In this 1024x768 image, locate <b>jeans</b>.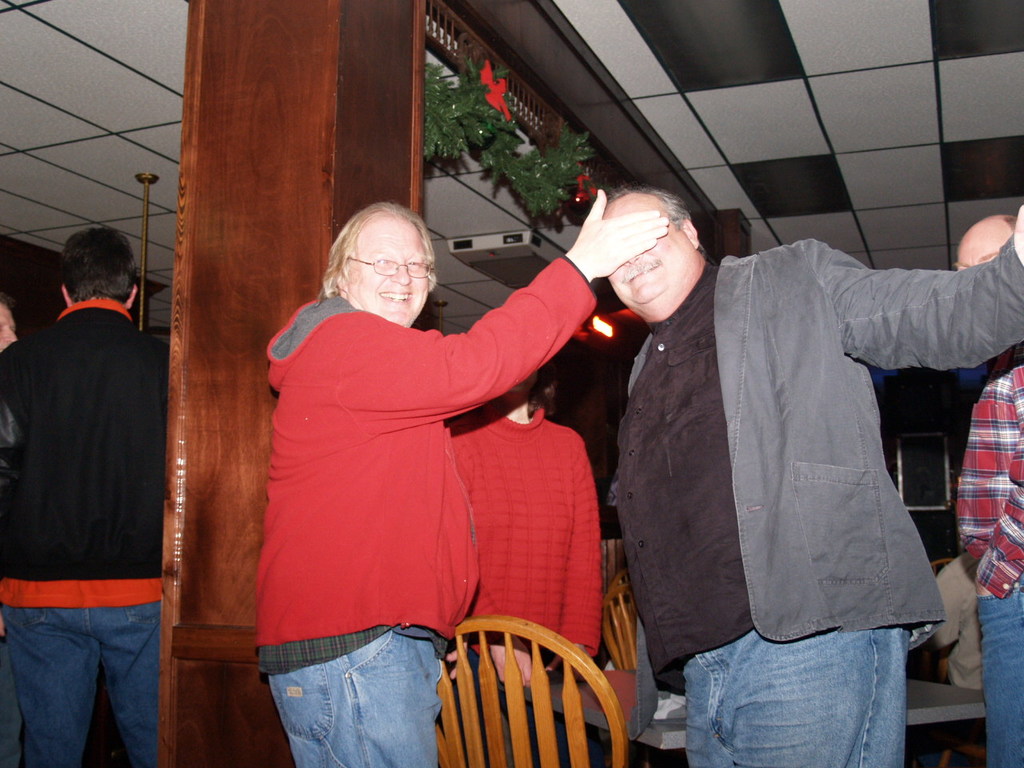
Bounding box: bbox=(978, 579, 1023, 767).
